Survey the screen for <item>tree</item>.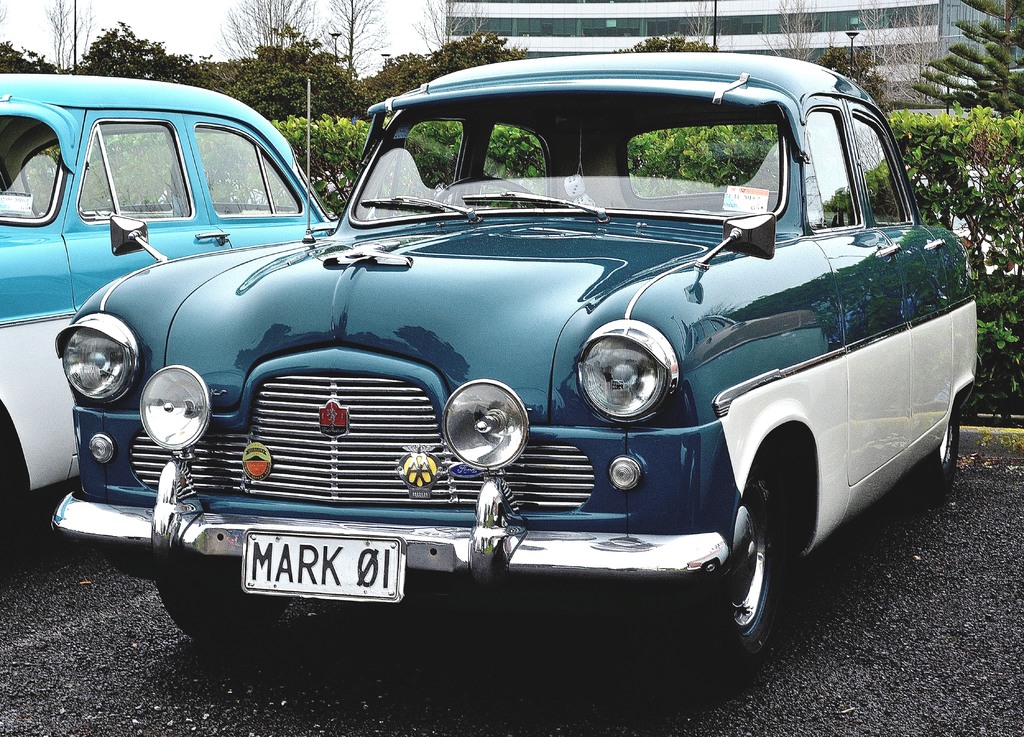
Survey found: bbox=[616, 48, 718, 53].
